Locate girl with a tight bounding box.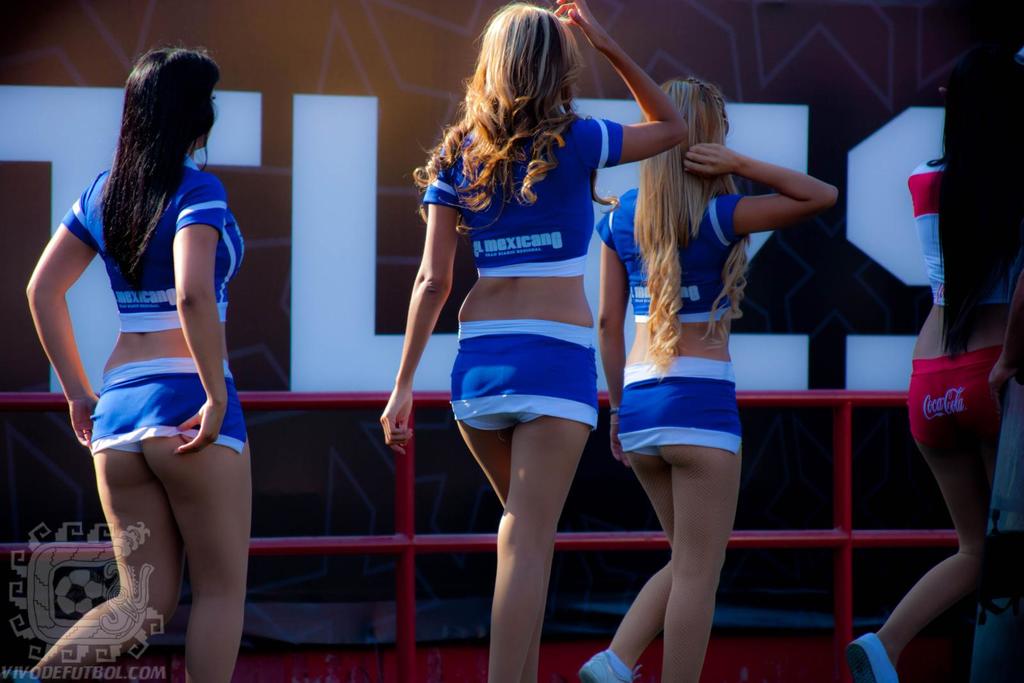
[32,47,253,682].
